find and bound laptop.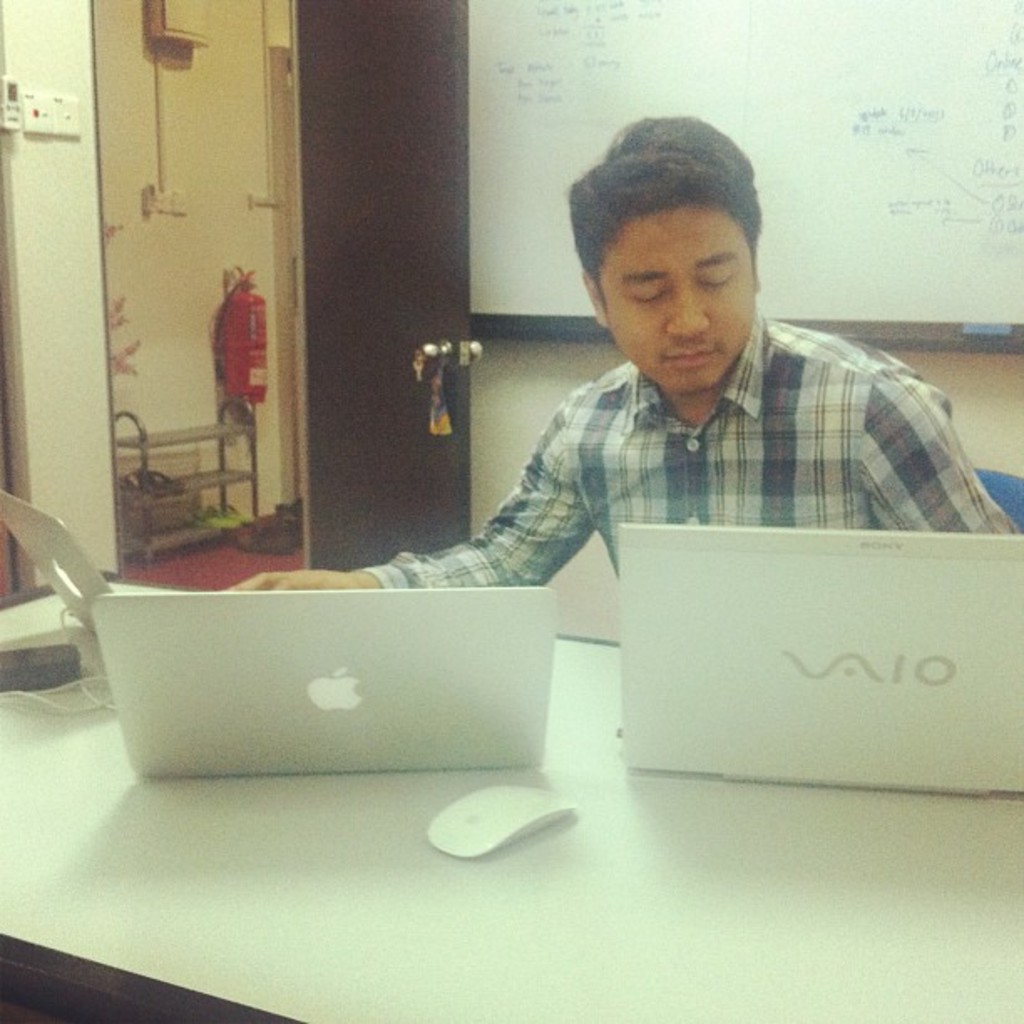
Bound: 64,550,597,812.
